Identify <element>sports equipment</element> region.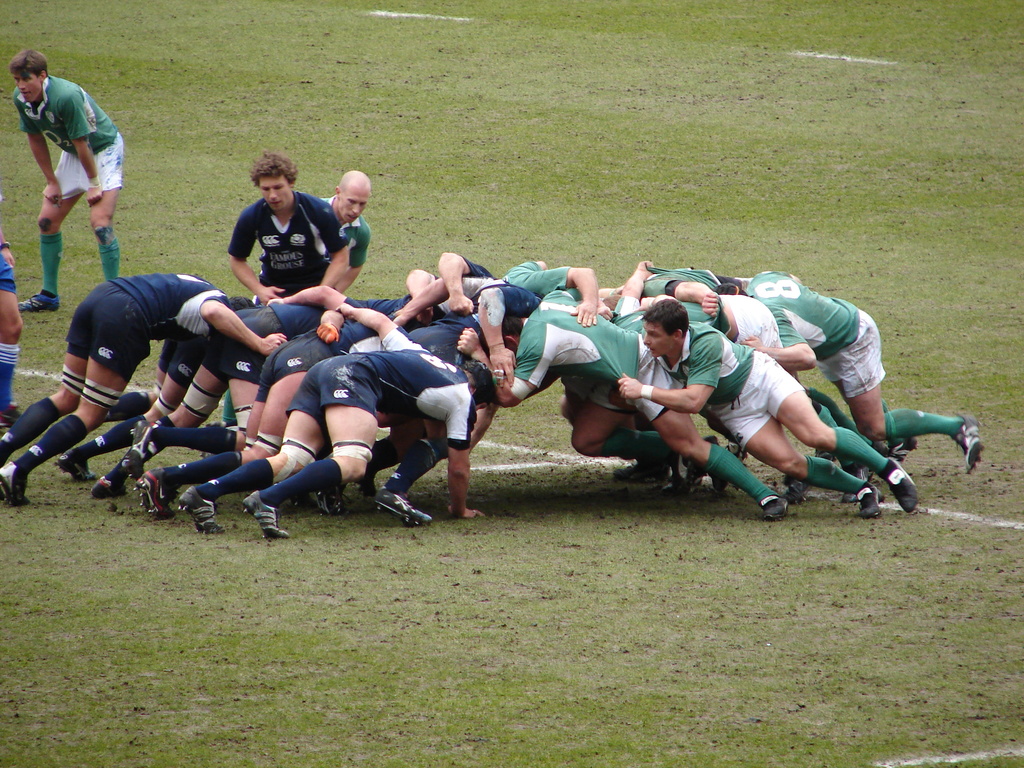
Region: (left=852, top=480, right=883, bottom=518).
